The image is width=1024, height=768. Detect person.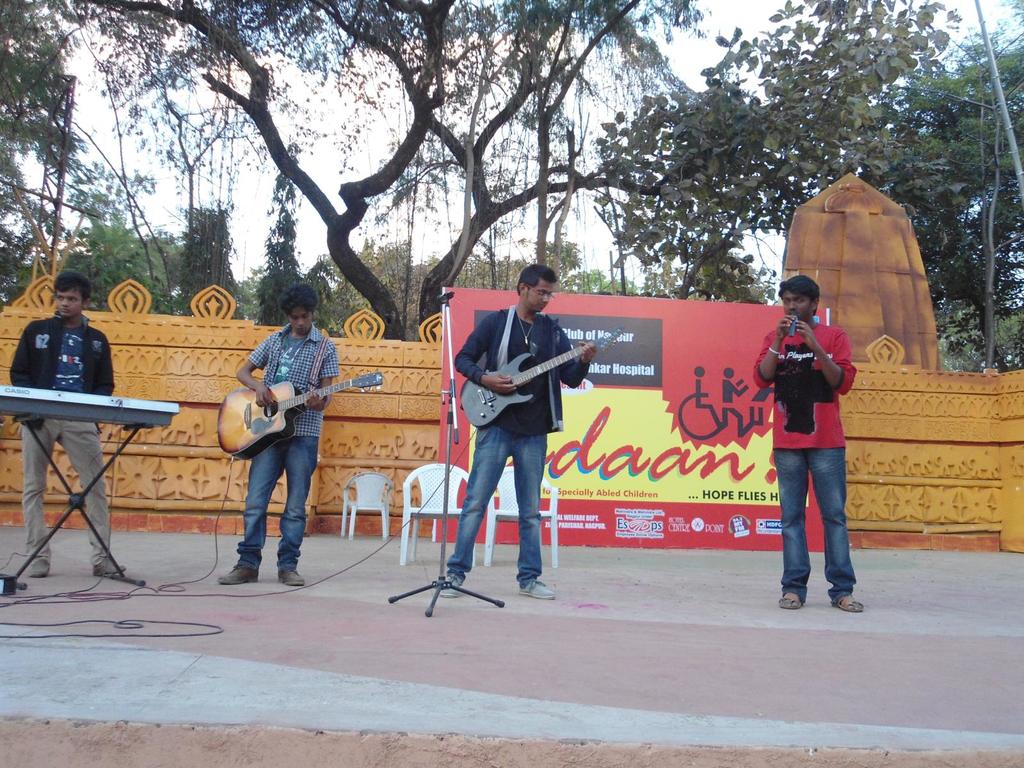
Detection: bbox(696, 367, 725, 429).
